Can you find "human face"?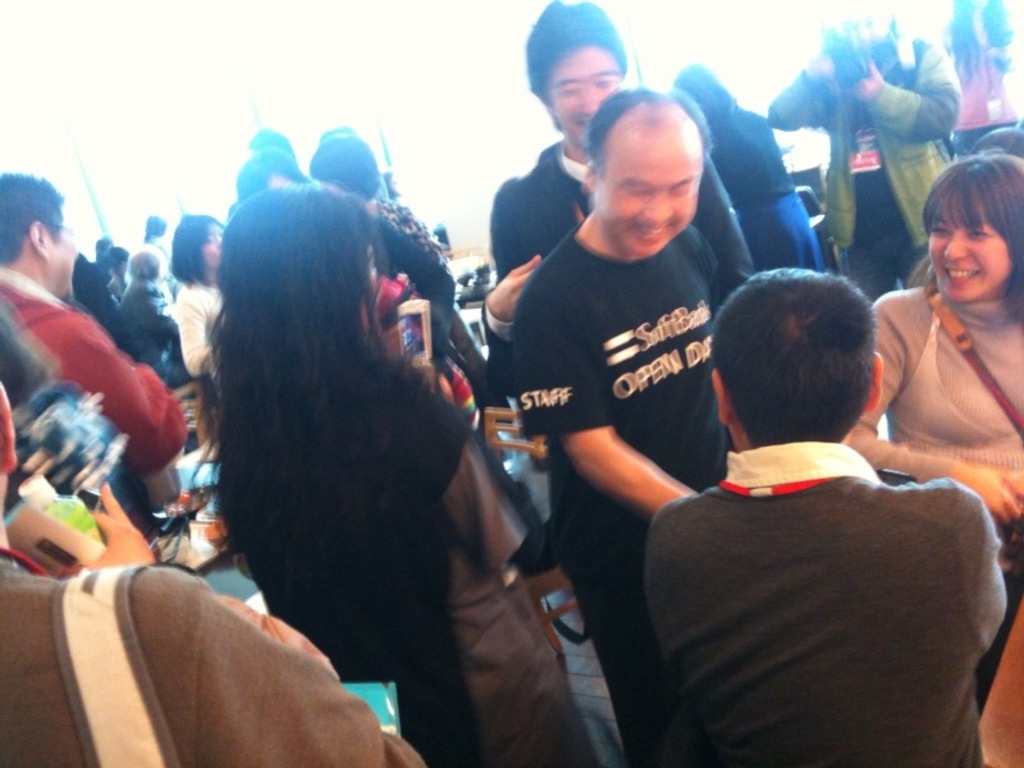
Yes, bounding box: [925,196,1015,303].
